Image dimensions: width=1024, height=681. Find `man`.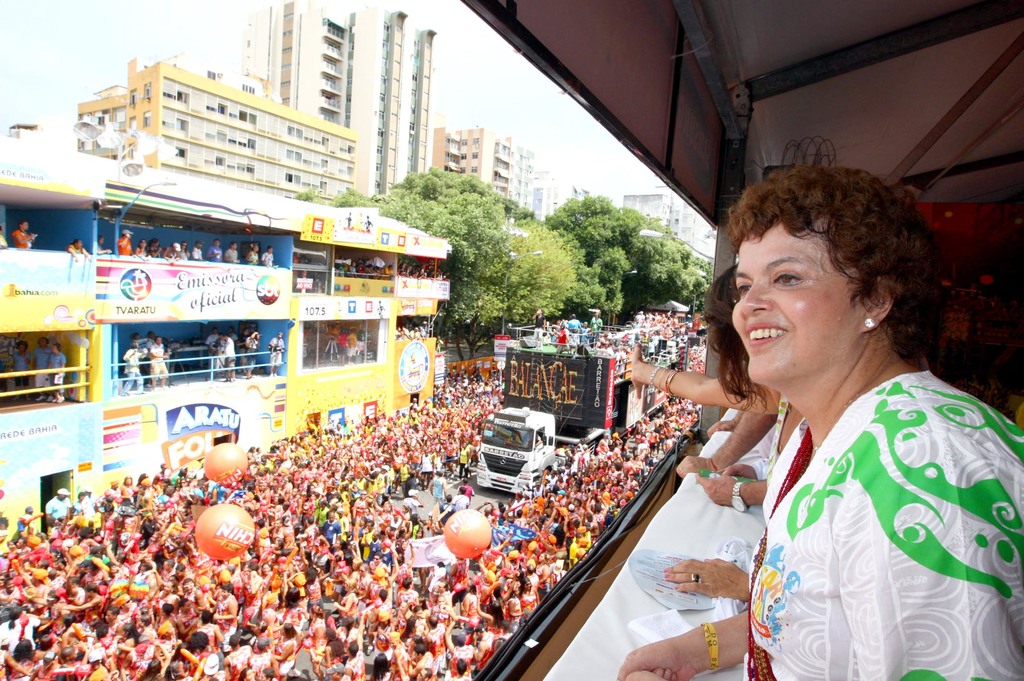
crop(202, 241, 228, 259).
